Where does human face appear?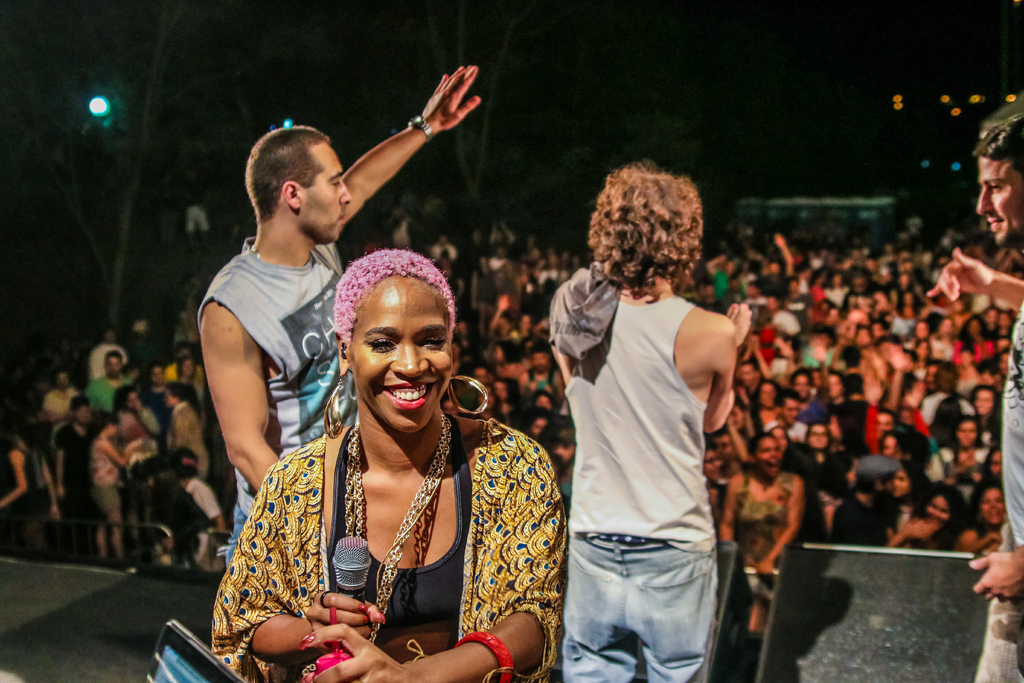
Appears at box=[758, 379, 776, 406].
